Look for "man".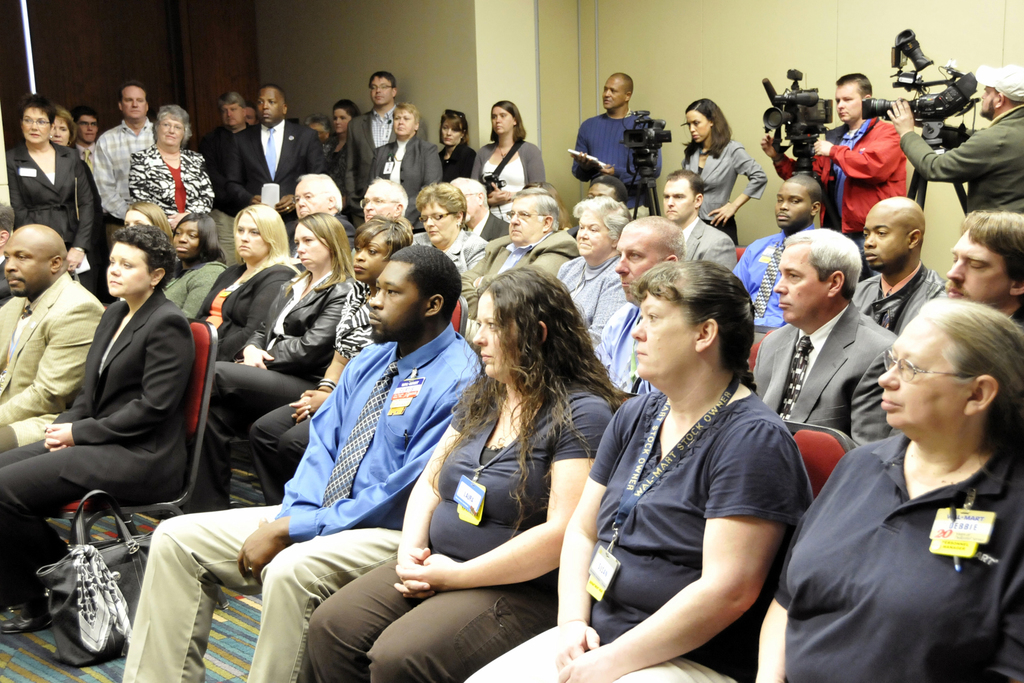
Found: x1=189, y1=94, x2=241, y2=177.
